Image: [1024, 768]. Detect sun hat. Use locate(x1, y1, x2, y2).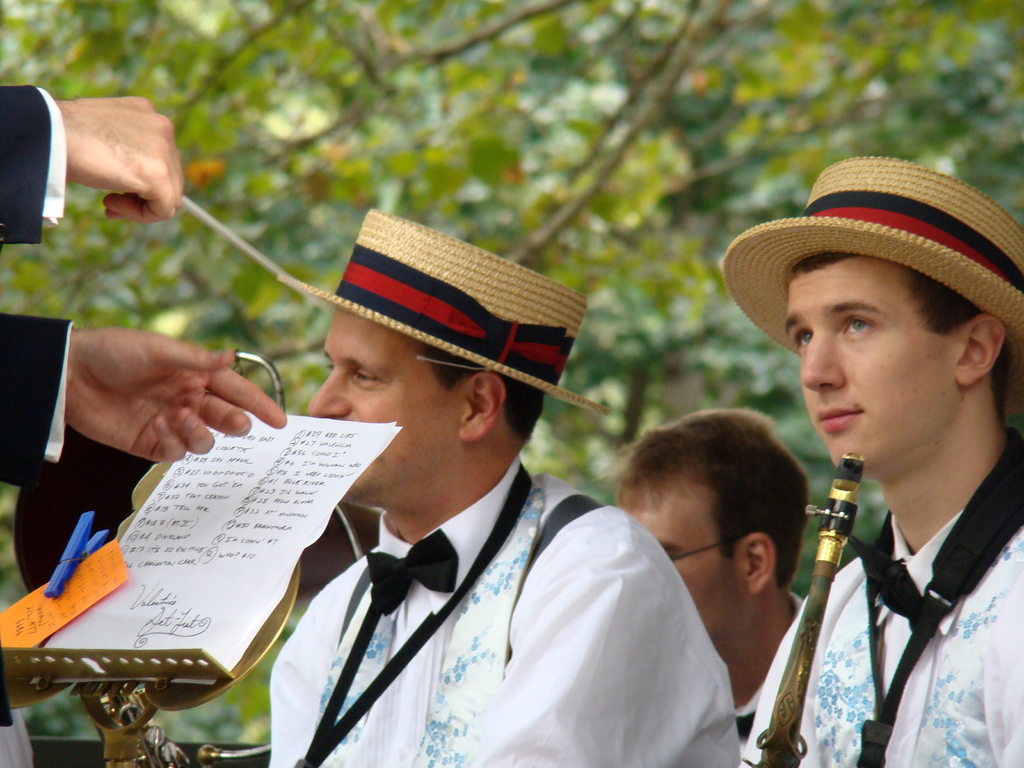
locate(718, 154, 1023, 450).
